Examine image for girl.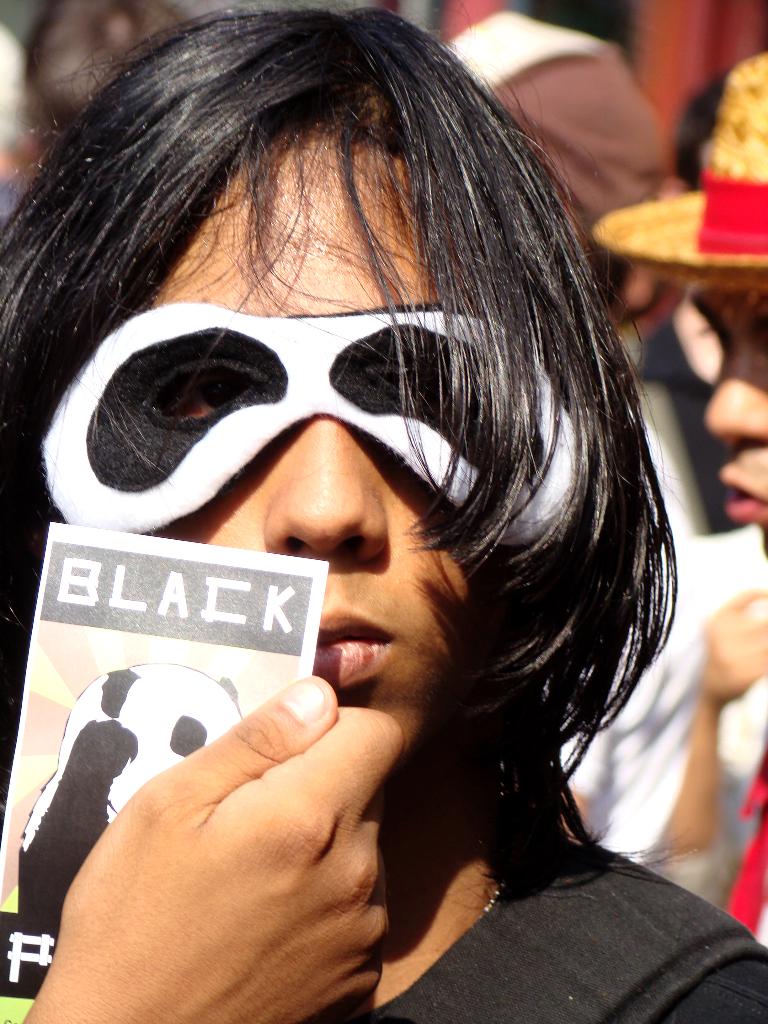
Examination result: <box>0,3,767,1023</box>.
